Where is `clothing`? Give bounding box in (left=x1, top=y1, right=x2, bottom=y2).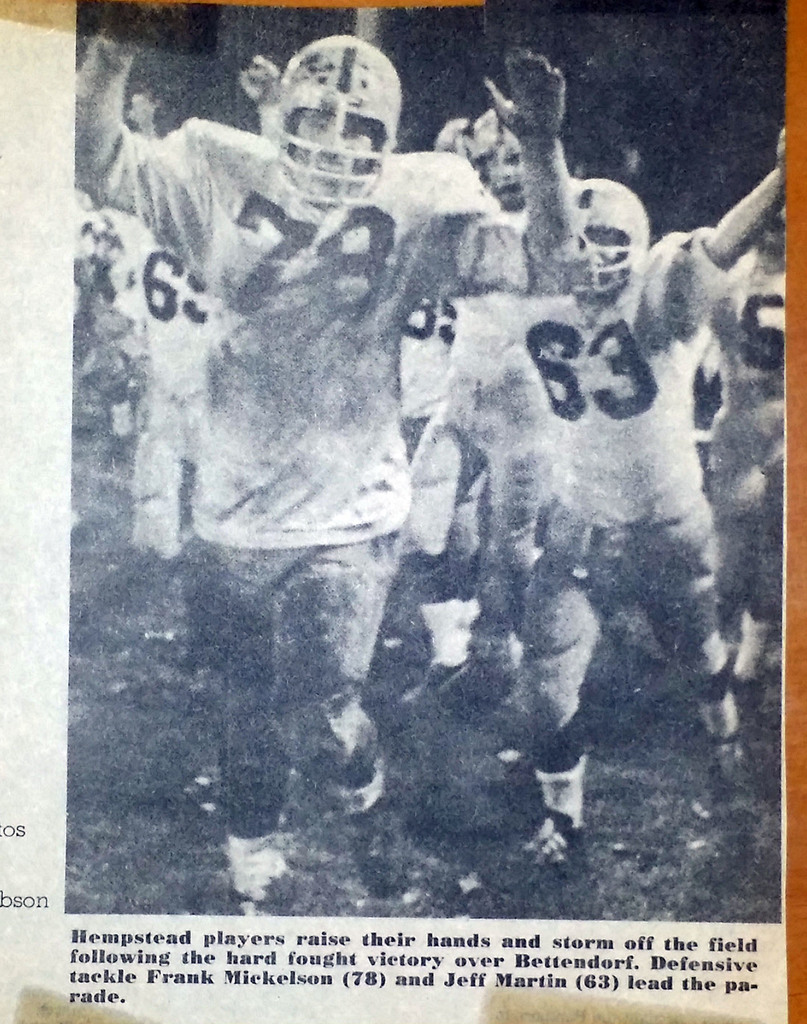
(left=523, top=495, right=726, bottom=657).
